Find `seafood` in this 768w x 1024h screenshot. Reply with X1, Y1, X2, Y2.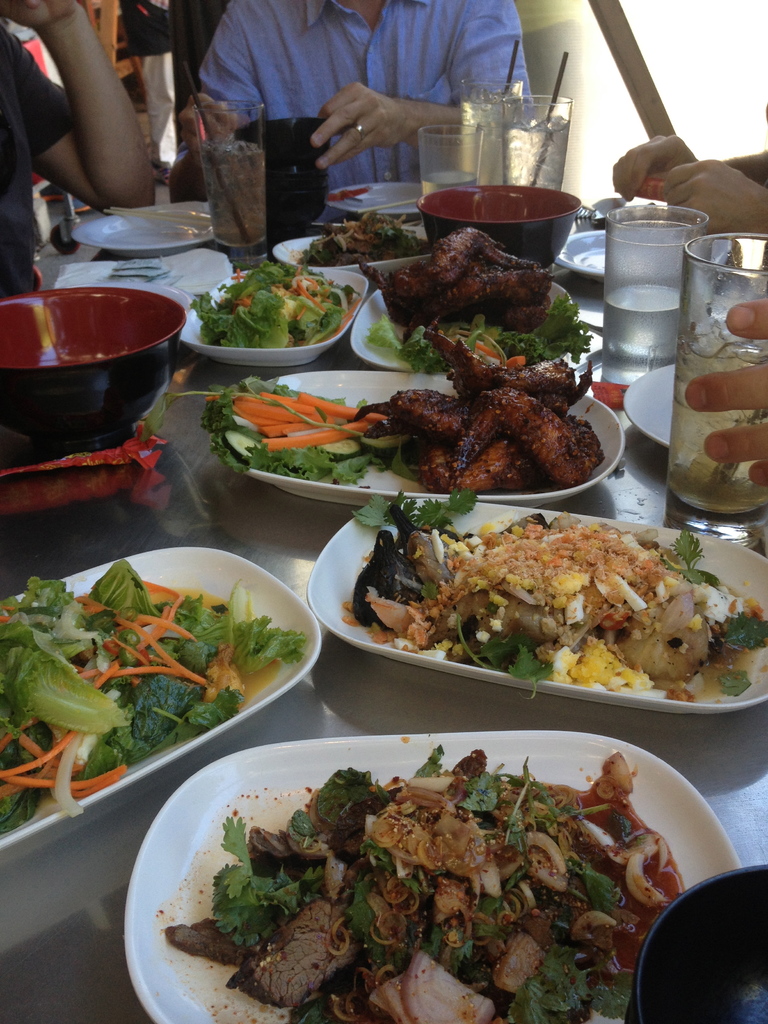
351, 528, 424, 629.
